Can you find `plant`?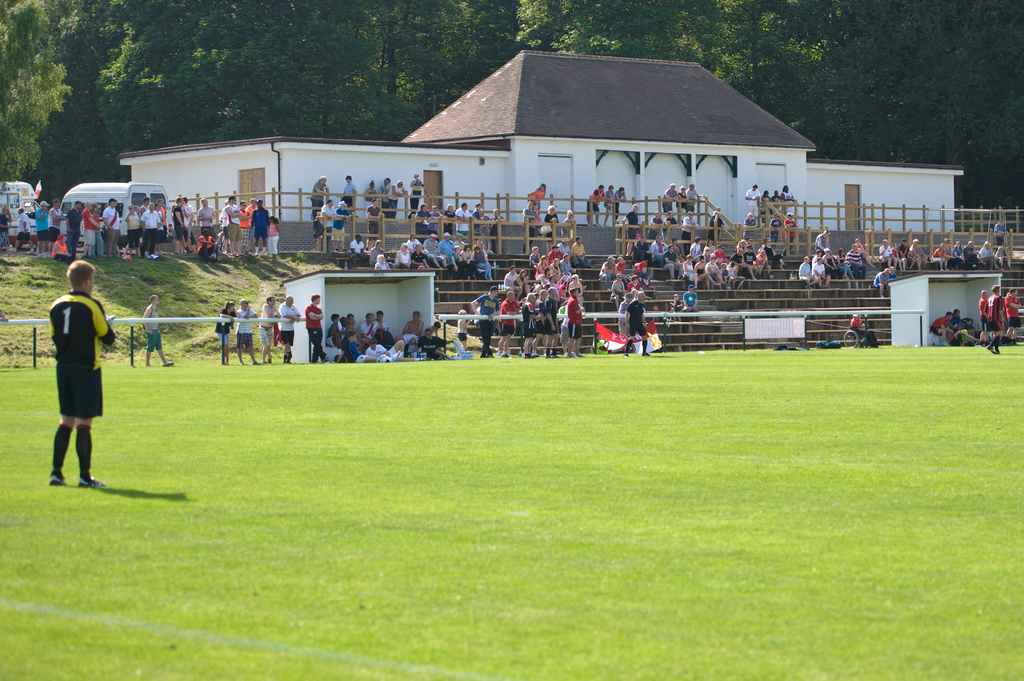
Yes, bounding box: bbox=[318, 259, 339, 271].
